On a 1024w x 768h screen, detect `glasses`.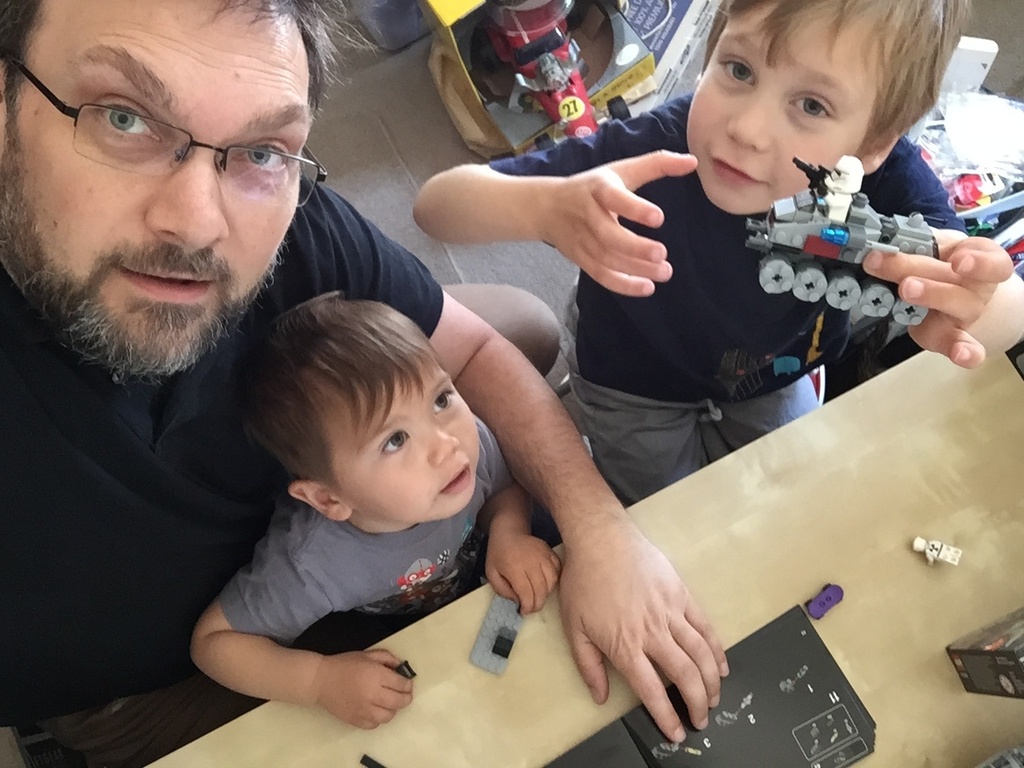
(0, 39, 334, 213).
